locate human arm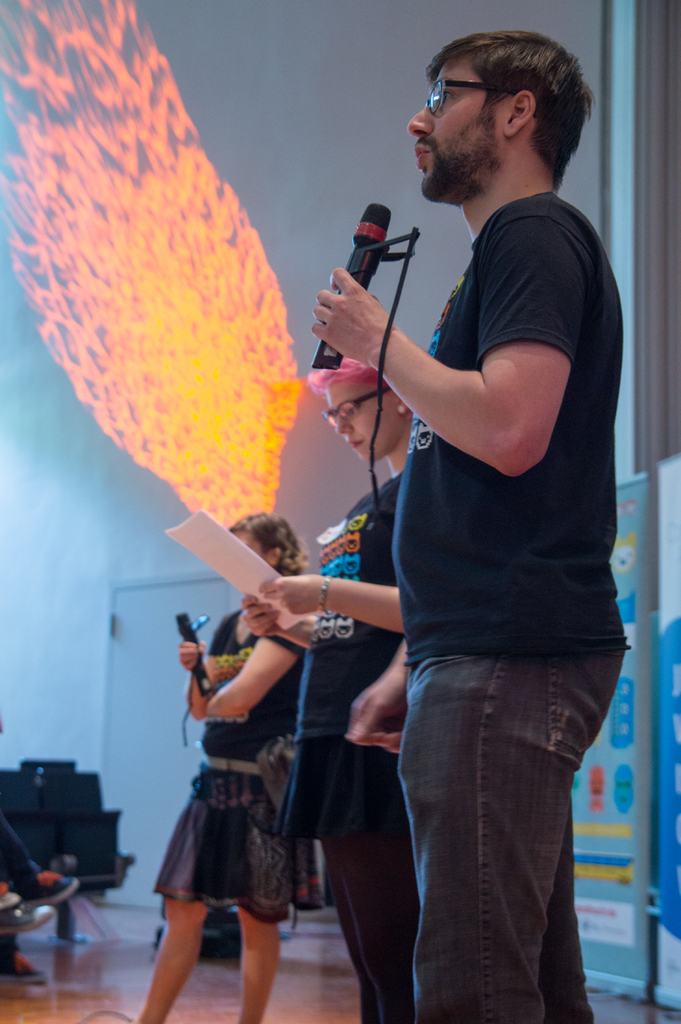
(256, 576, 403, 637)
